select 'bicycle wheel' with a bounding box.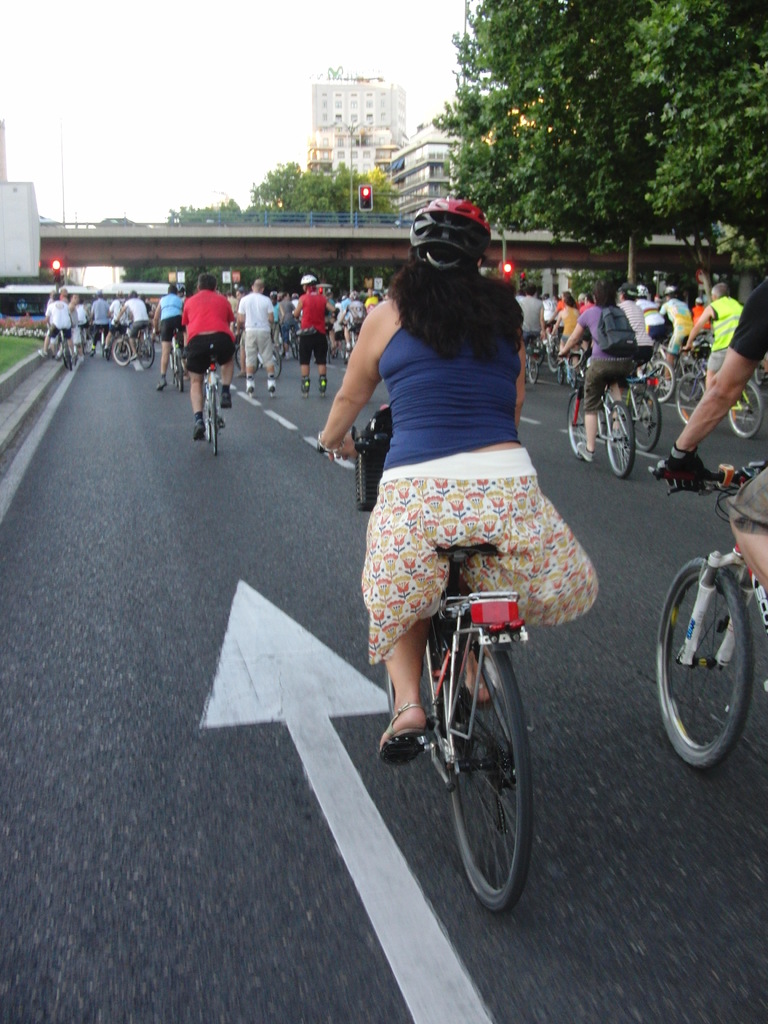
left=289, top=336, right=299, bottom=360.
